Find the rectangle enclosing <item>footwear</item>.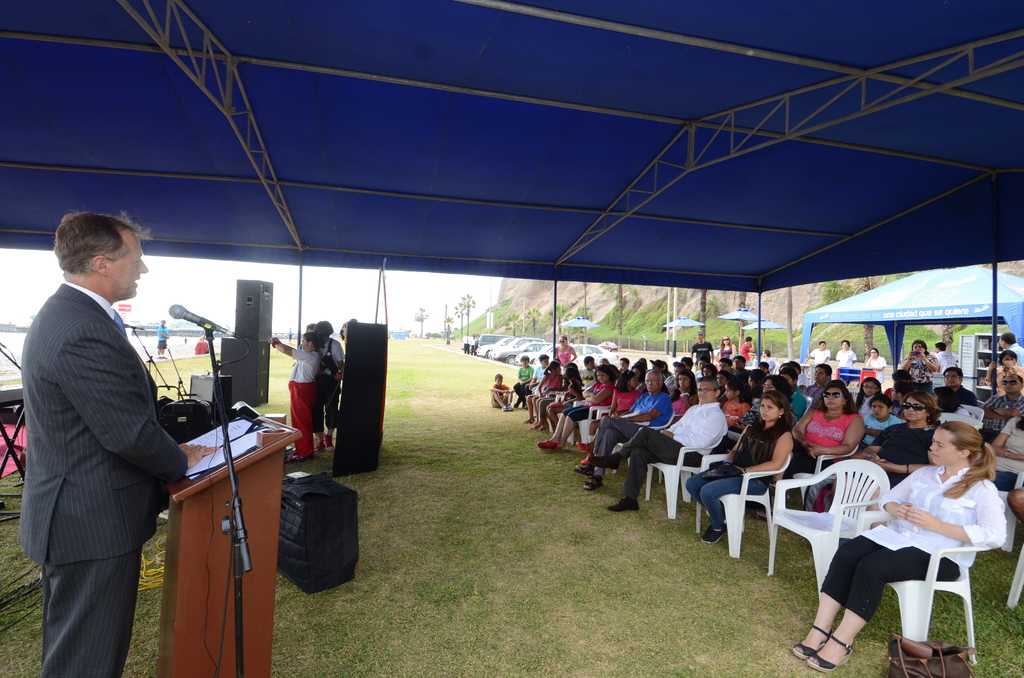
detection(589, 455, 618, 467).
